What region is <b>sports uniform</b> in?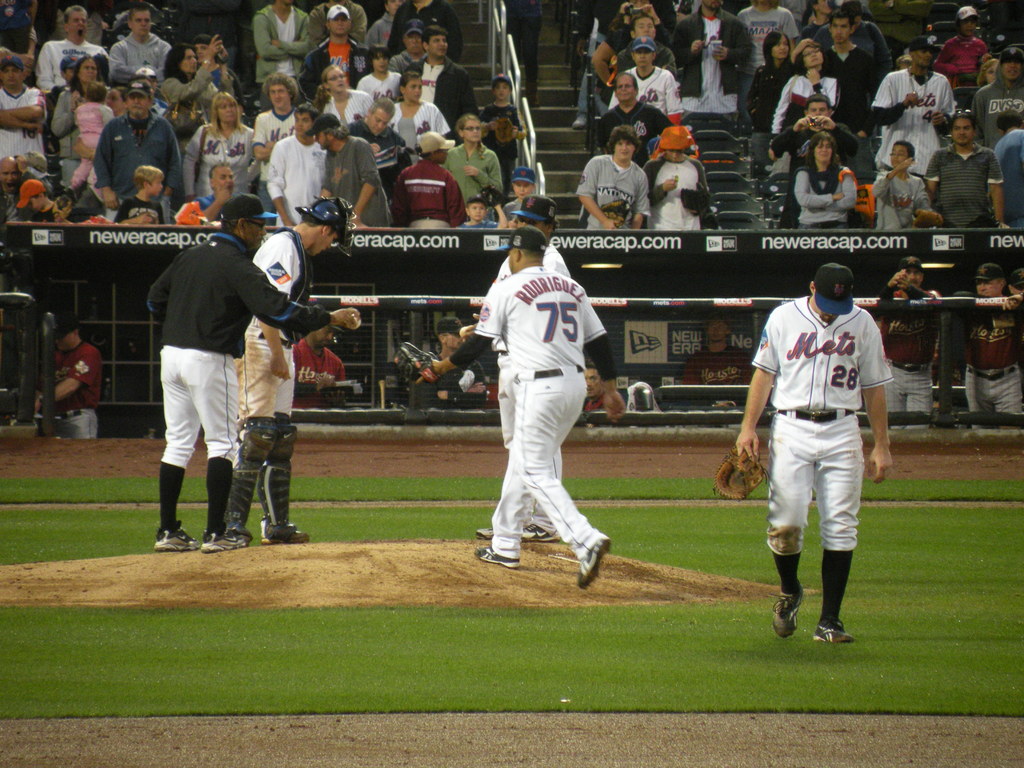
(36,314,103,436).
